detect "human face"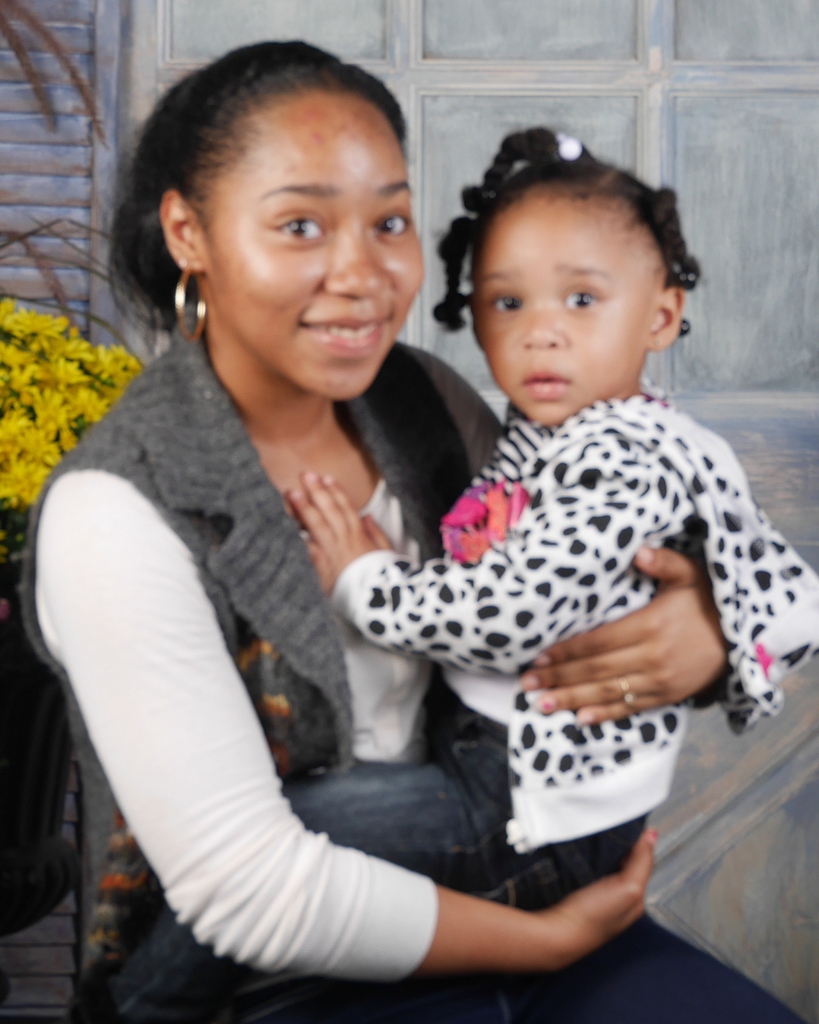
box=[474, 199, 663, 424]
